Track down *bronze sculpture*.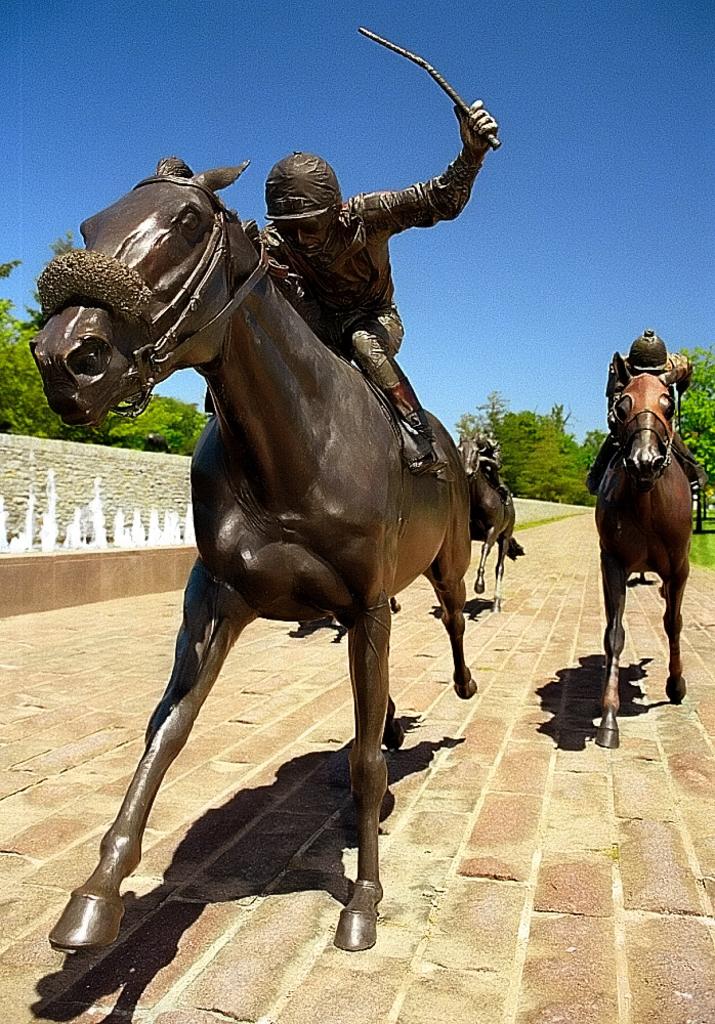
Tracked to 85/38/507/936.
